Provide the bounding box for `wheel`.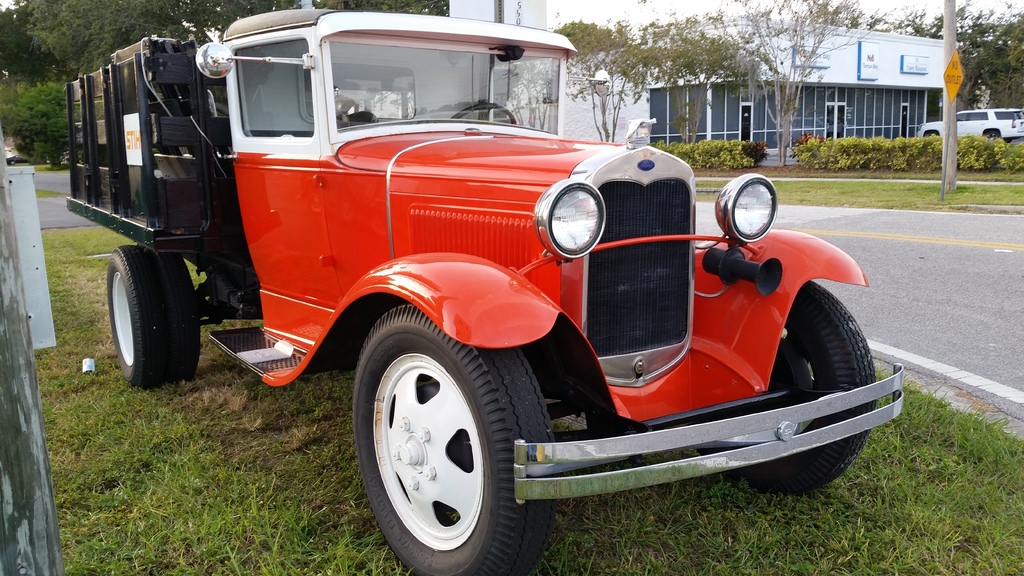
<box>109,248,165,385</box>.
